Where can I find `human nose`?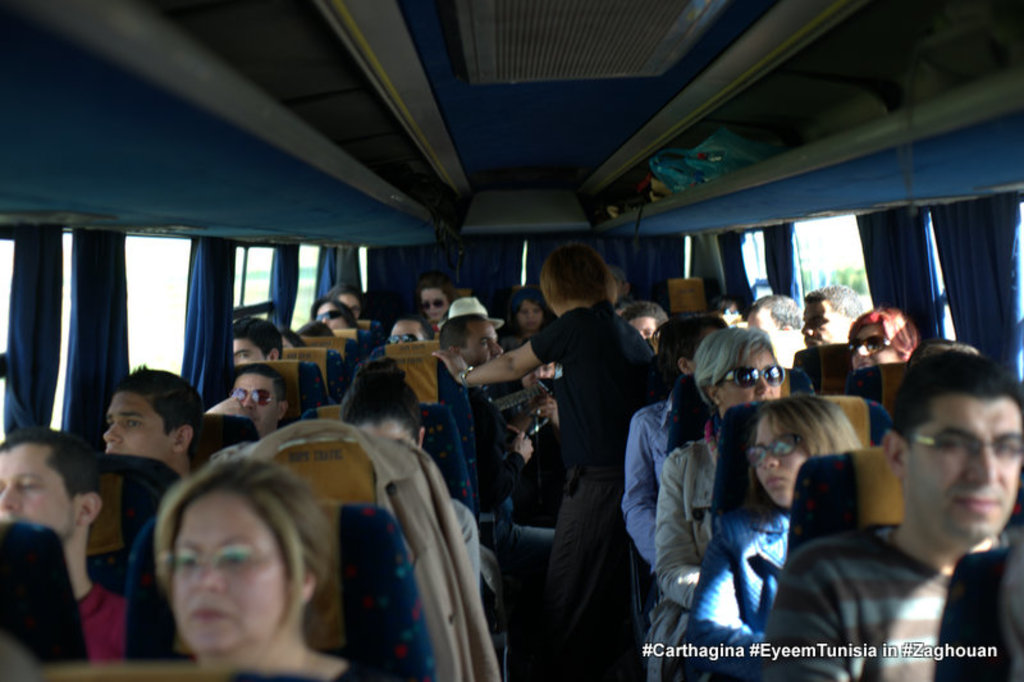
You can find it at crop(762, 456, 778, 467).
